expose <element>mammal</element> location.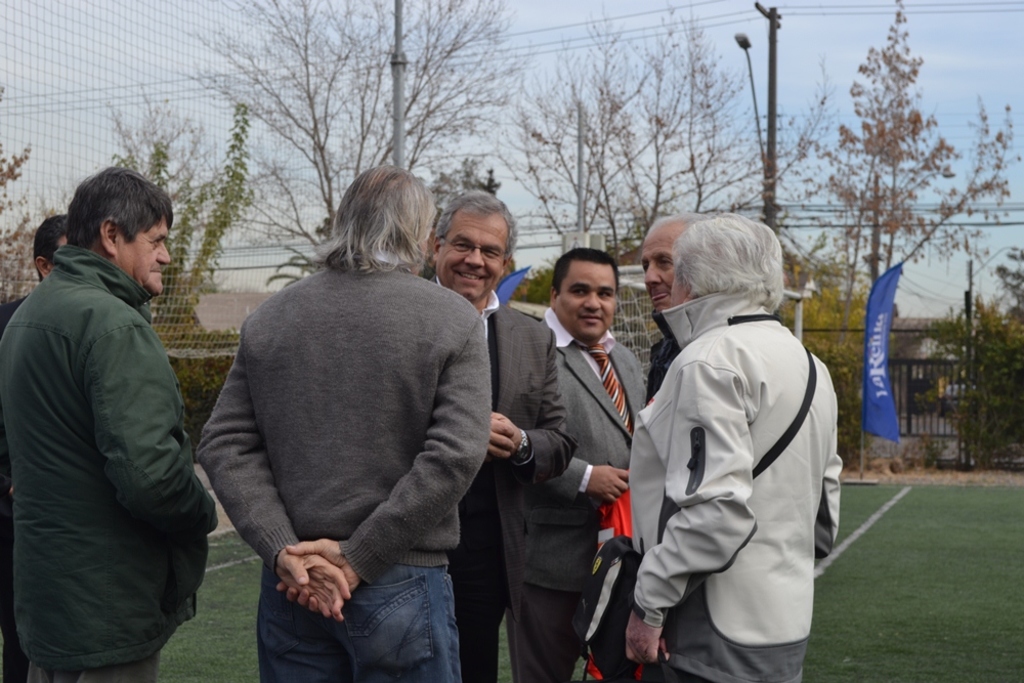
Exposed at Rect(3, 159, 215, 679).
